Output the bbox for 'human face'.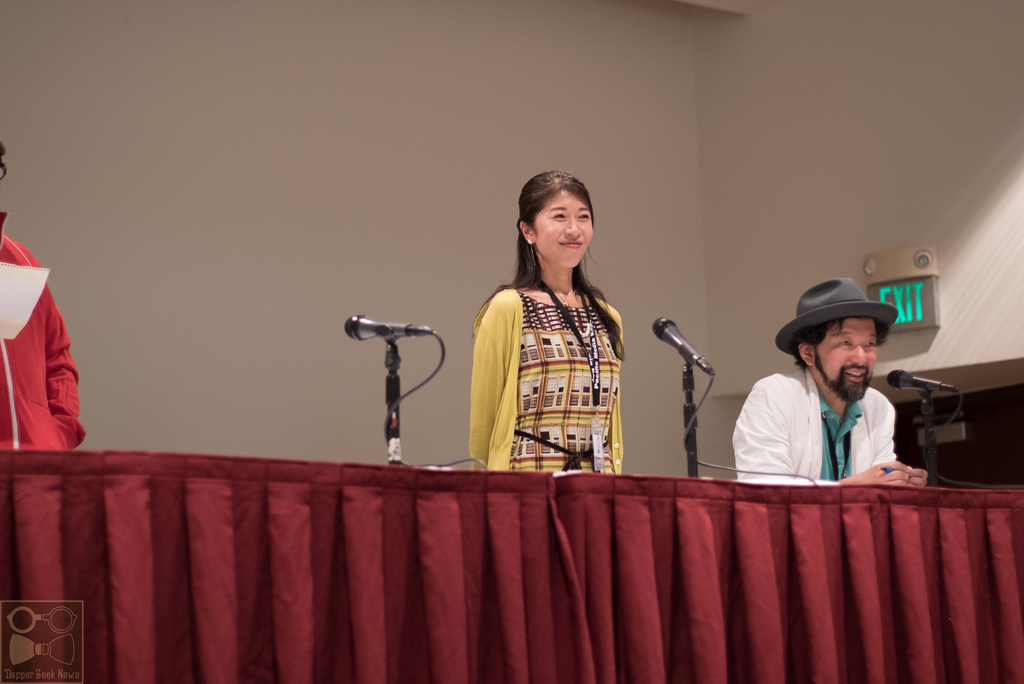
(x1=531, y1=190, x2=594, y2=266).
